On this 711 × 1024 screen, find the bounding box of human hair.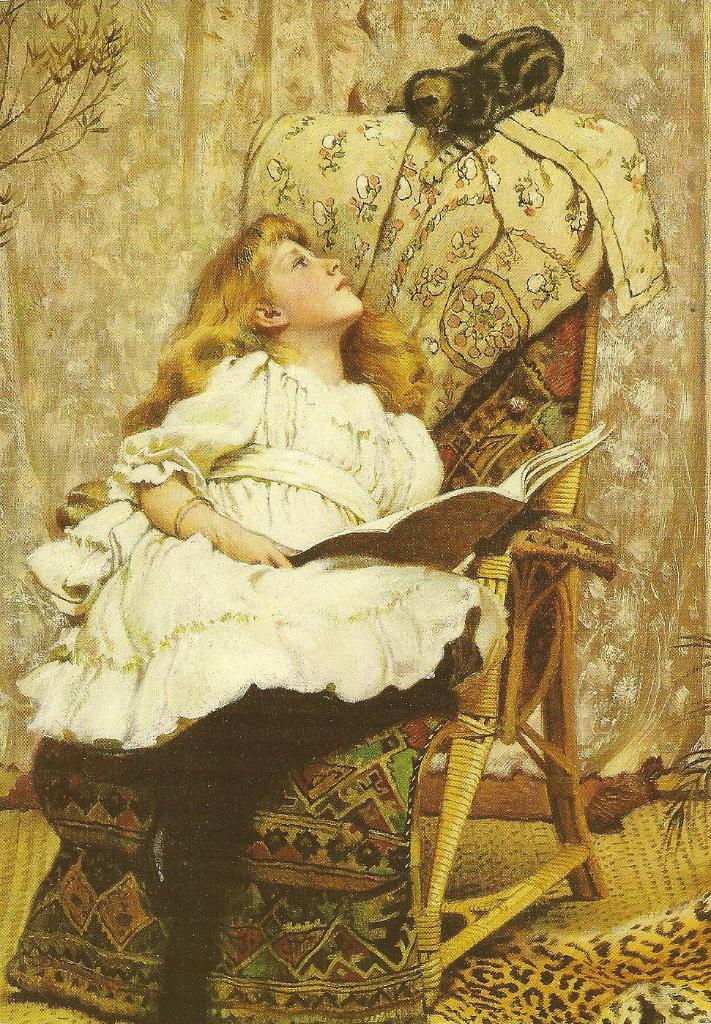
Bounding box: region(114, 209, 433, 435).
